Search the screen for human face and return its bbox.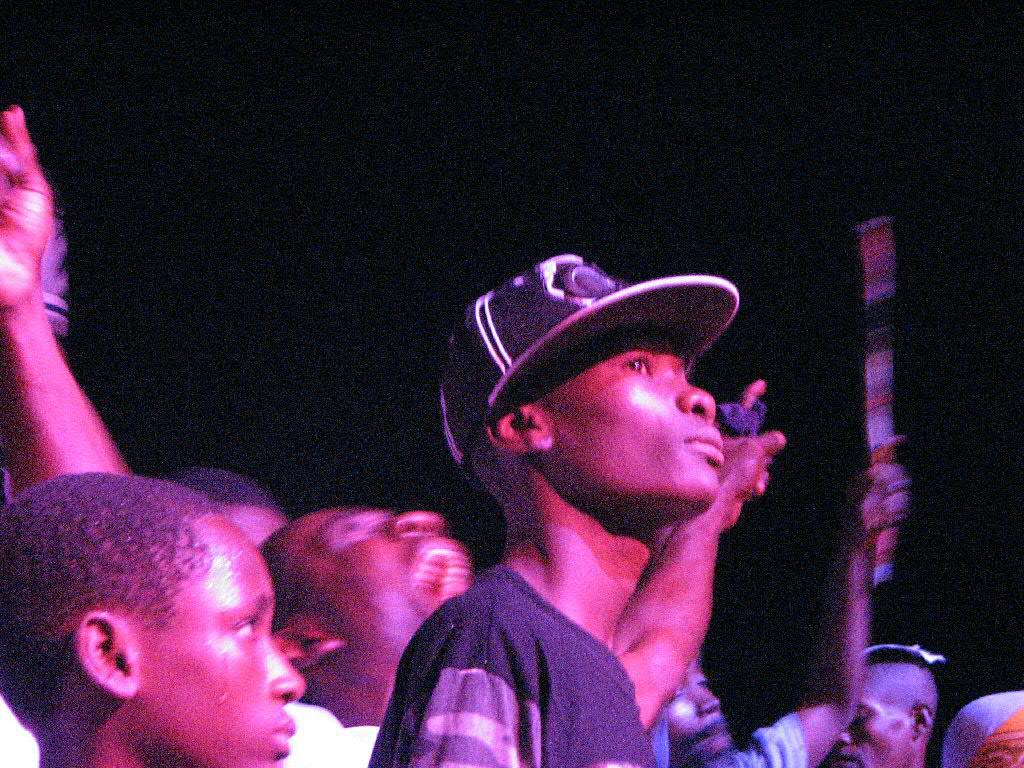
Found: bbox(540, 320, 723, 536).
